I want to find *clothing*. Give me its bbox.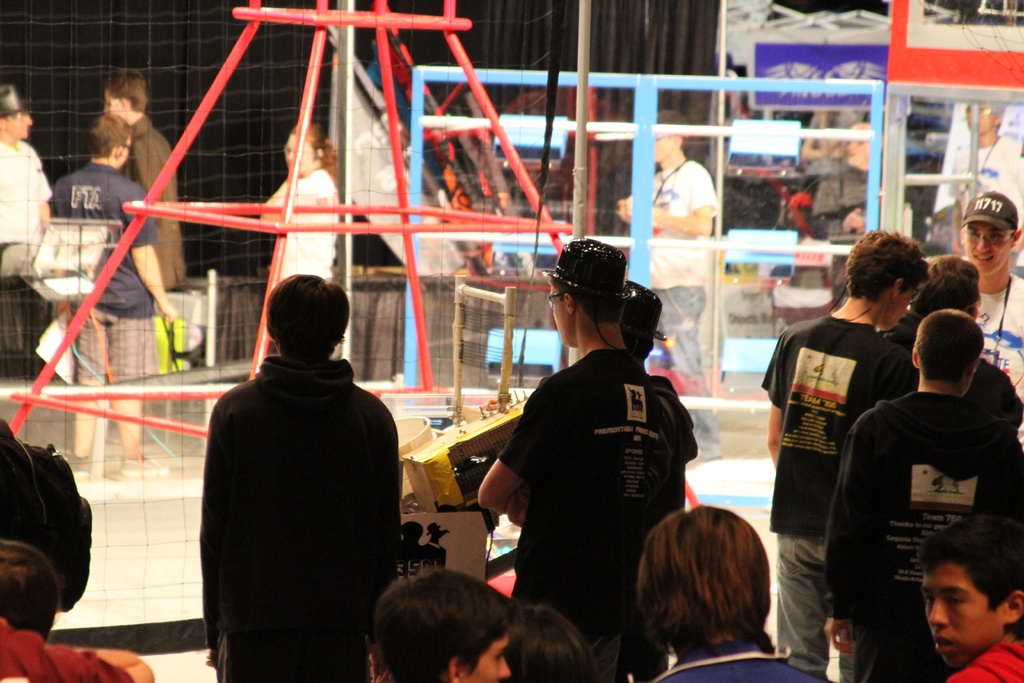
bbox=[968, 349, 1023, 420].
